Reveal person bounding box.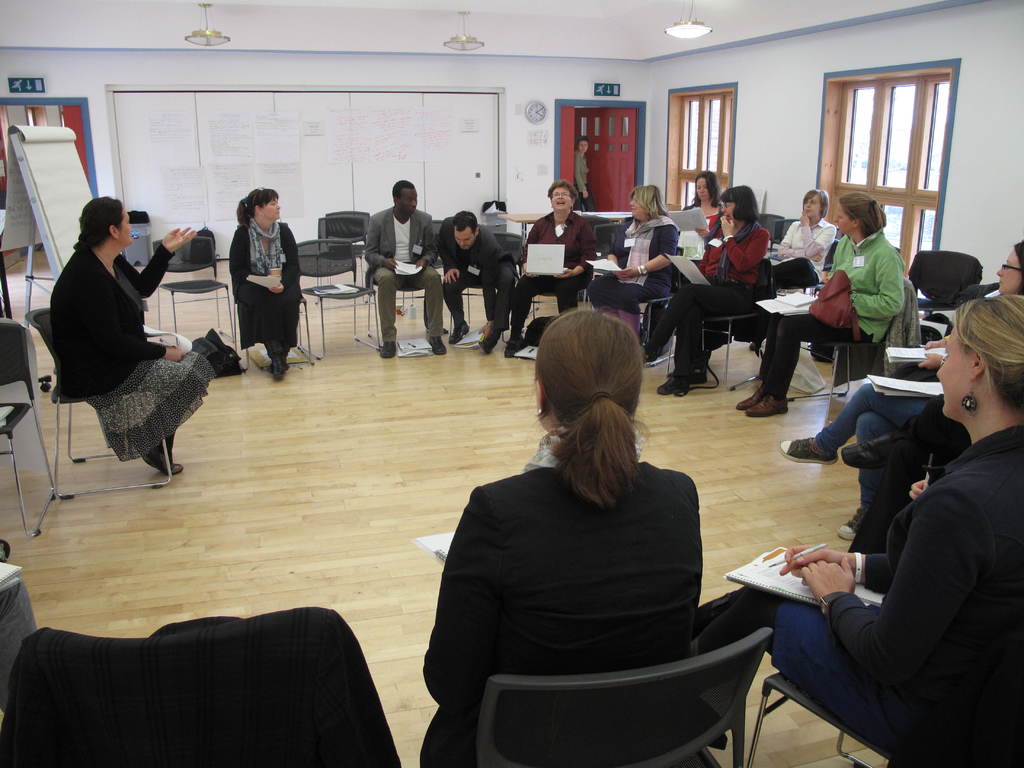
Revealed: Rect(230, 186, 298, 383).
